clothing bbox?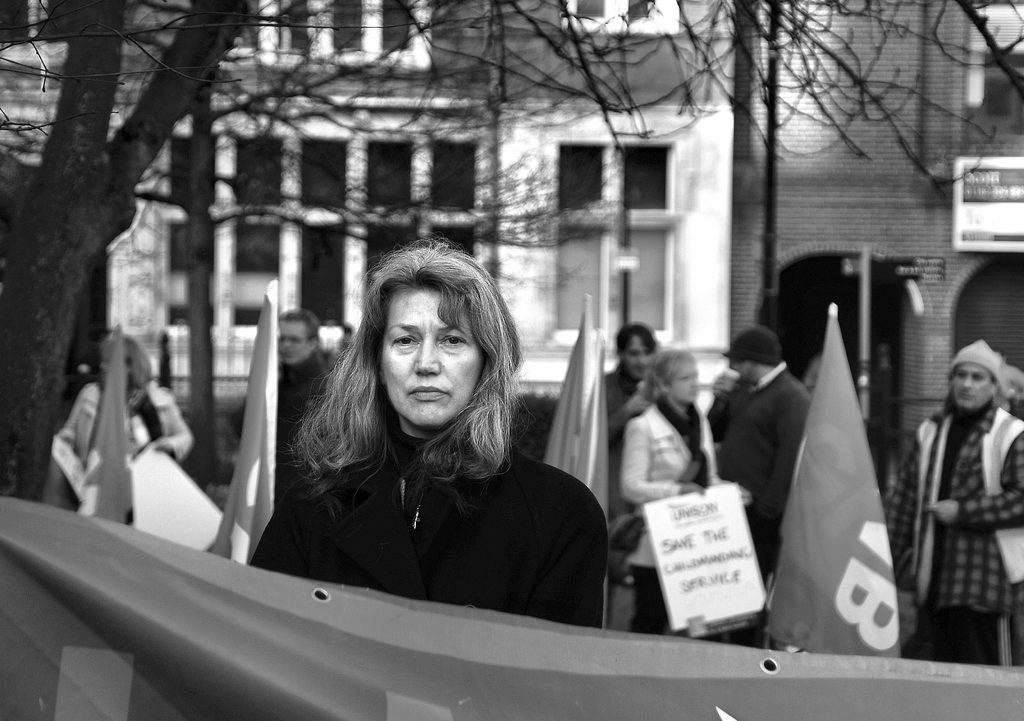
l=280, t=343, r=334, b=448
